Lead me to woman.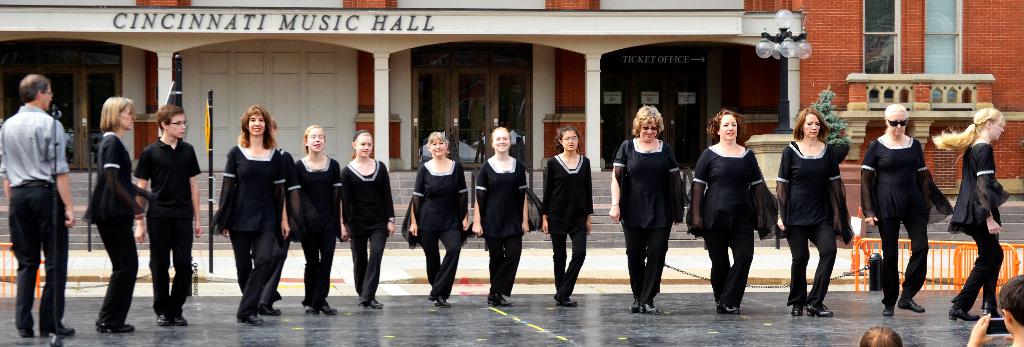
Lead to 607/102/684/314.
